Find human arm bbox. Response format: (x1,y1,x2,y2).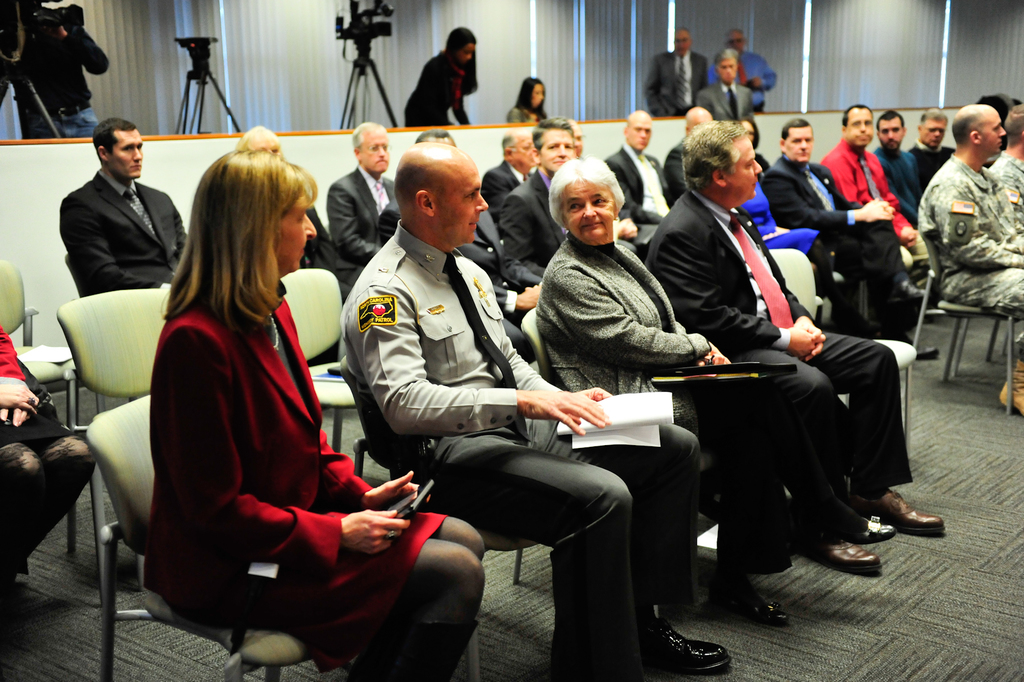
(834,146,910,234).
